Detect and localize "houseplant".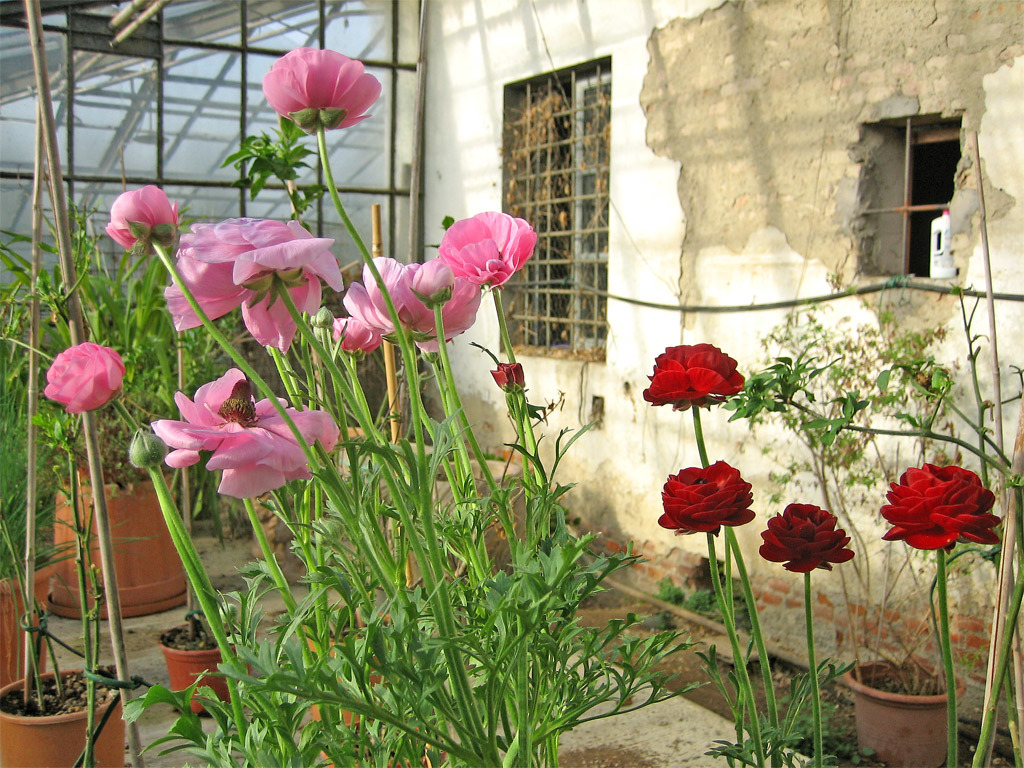
Localized at [651,333,856,767].
